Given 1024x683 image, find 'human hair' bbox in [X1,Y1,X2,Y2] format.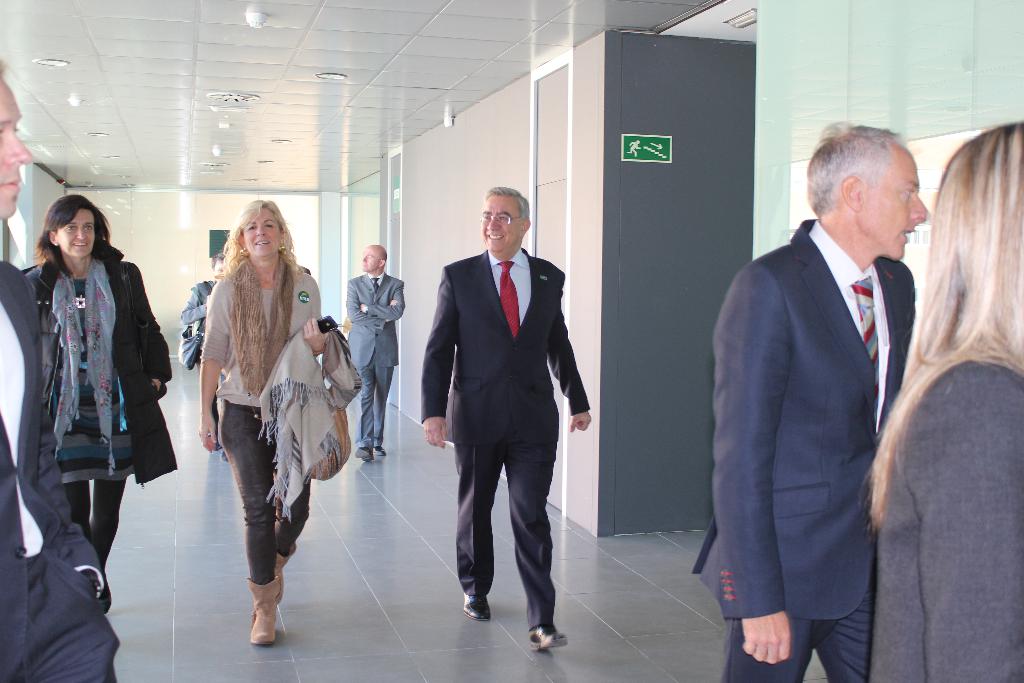
[231,200,298,267].
